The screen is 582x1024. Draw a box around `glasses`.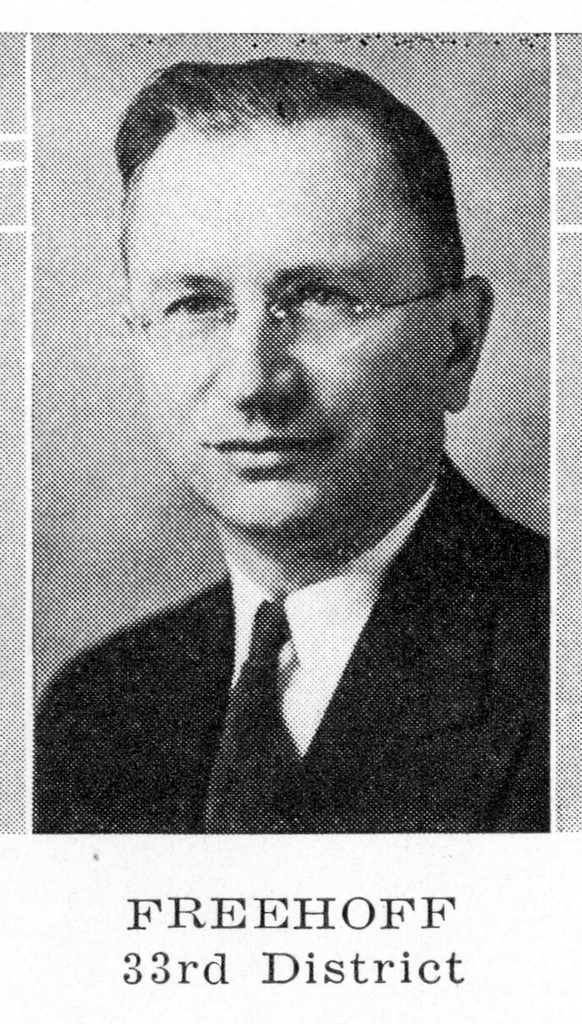
(left=204, top=250, right=464, bottom=333).
